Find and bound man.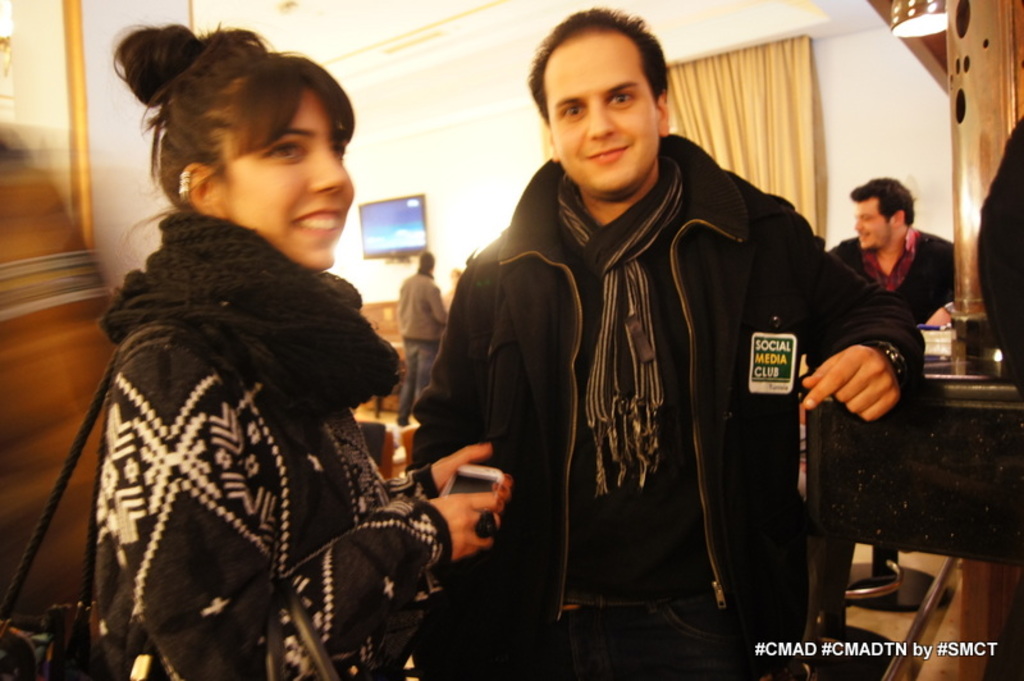
Bound: 822:173:960:326.
